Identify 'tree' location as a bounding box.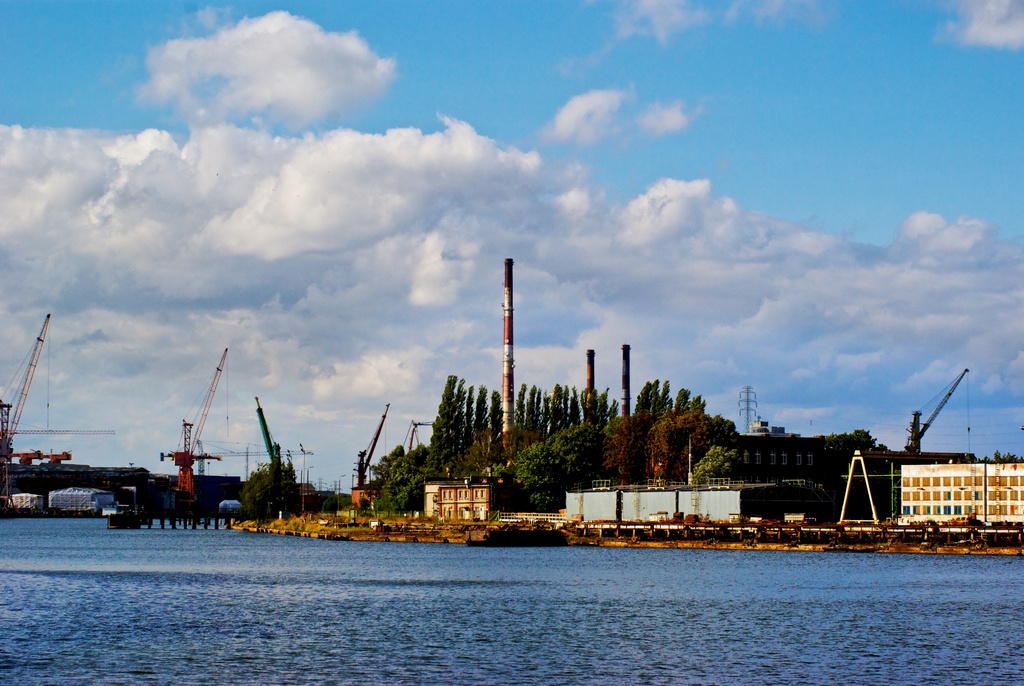
[x1=698, y1=432, x2=735, y2=484].
